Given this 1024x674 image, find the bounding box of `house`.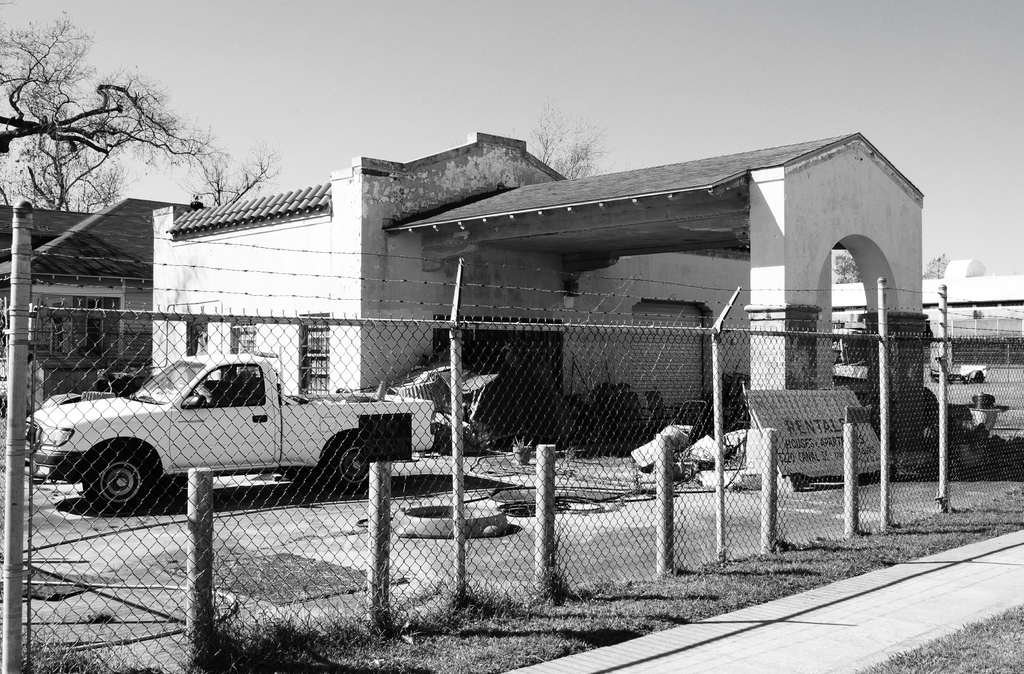
(0,193,143,397).
